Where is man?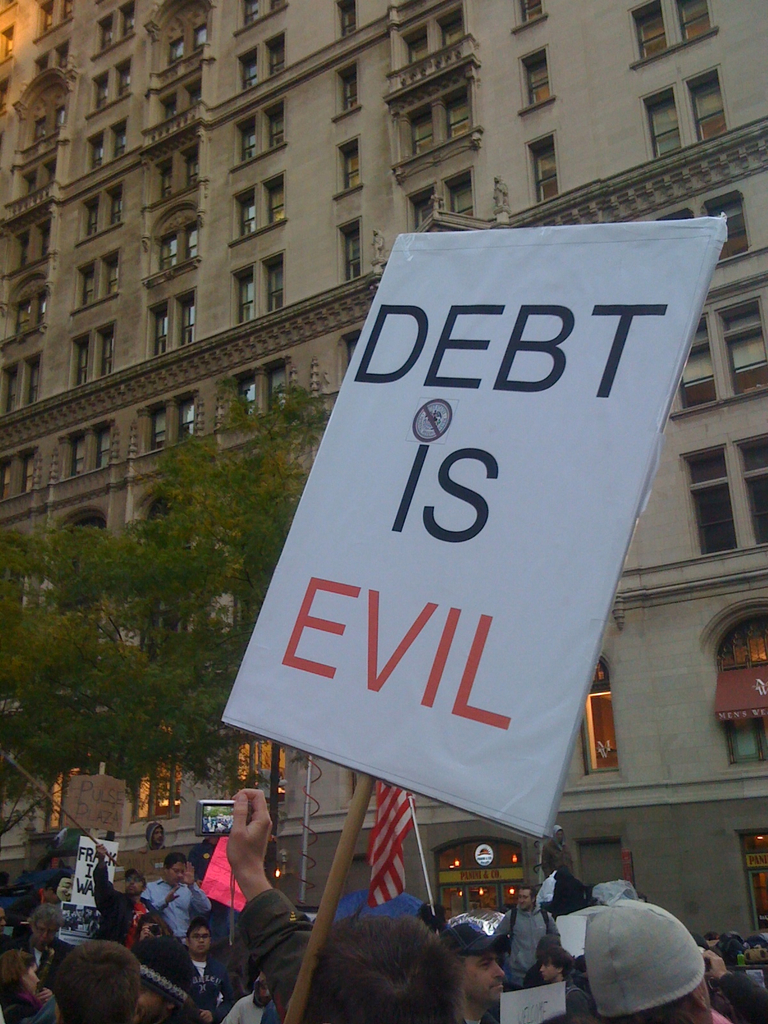
145/855/211/941.
